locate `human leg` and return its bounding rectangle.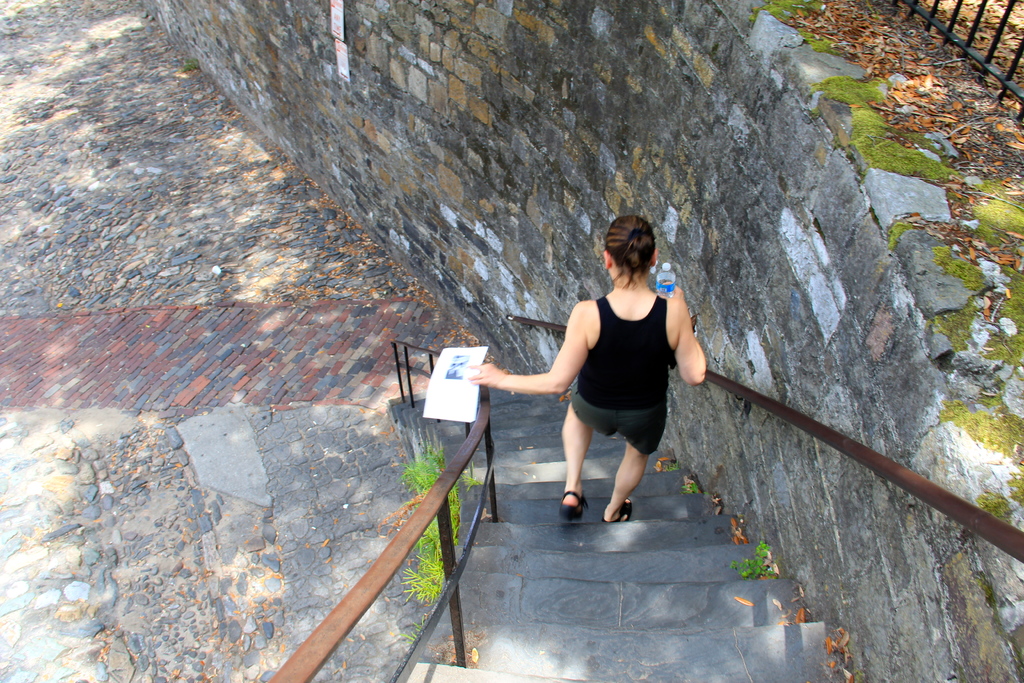
locate(560, 397, 616, 520).
